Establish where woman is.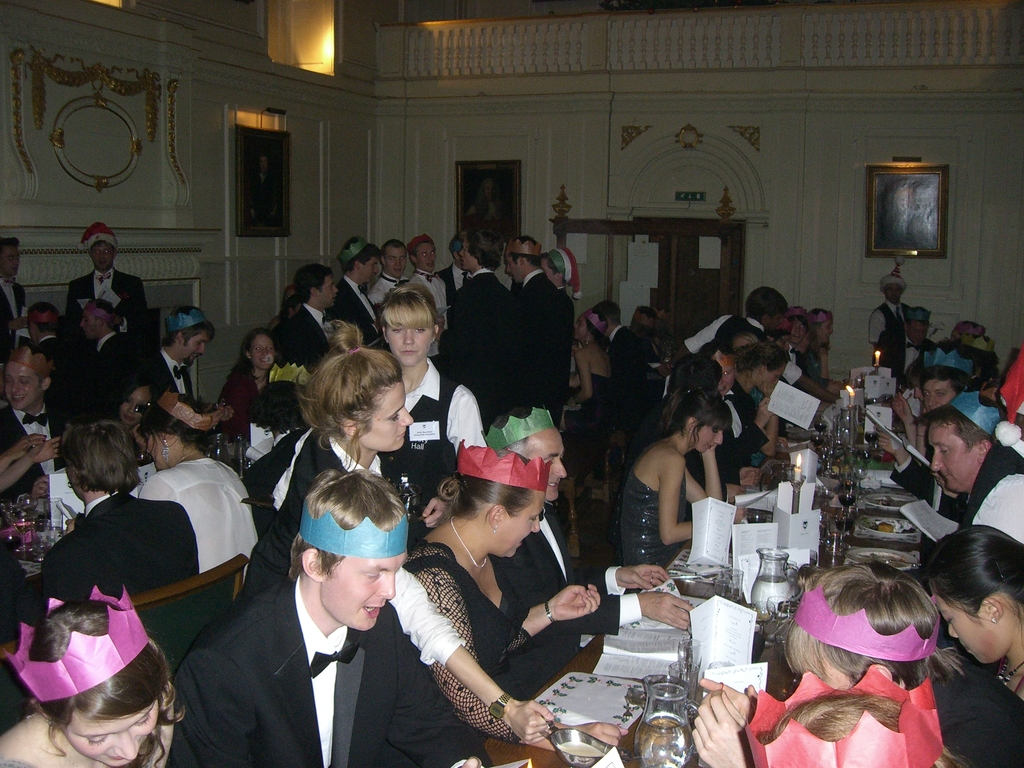
Established at box=[806, 312, 832, 385].
